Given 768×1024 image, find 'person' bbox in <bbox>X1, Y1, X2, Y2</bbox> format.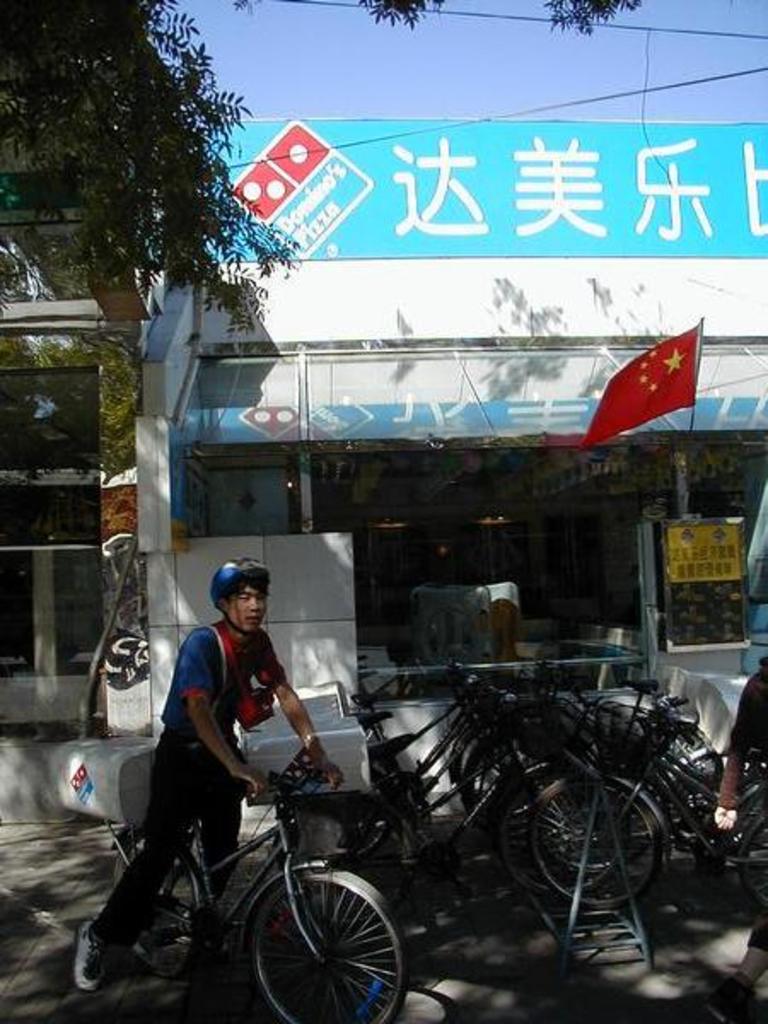
<bbox>150, 539, 374, 957</bbox>.
